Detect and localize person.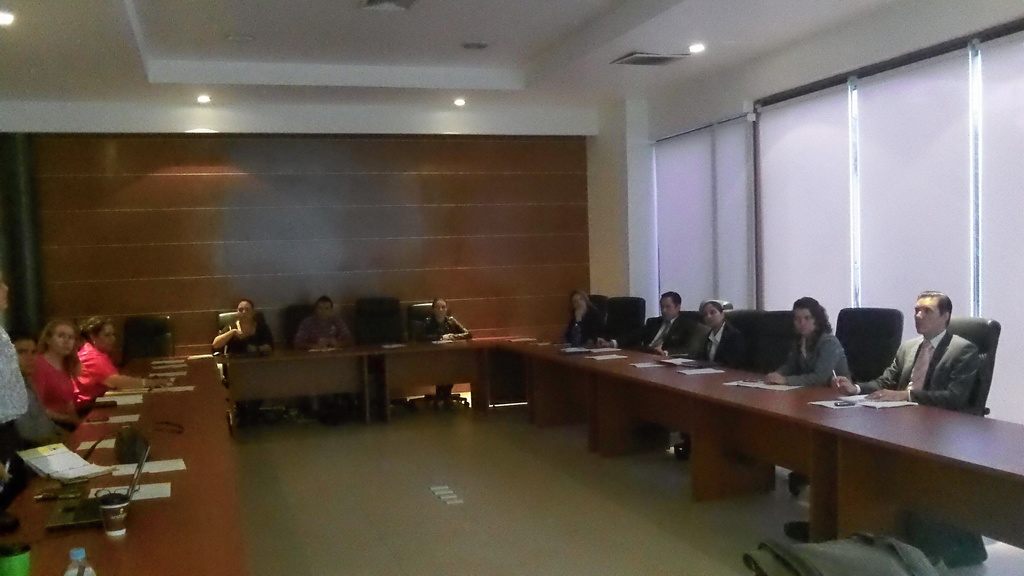
Localized at [305,291,356,419].
